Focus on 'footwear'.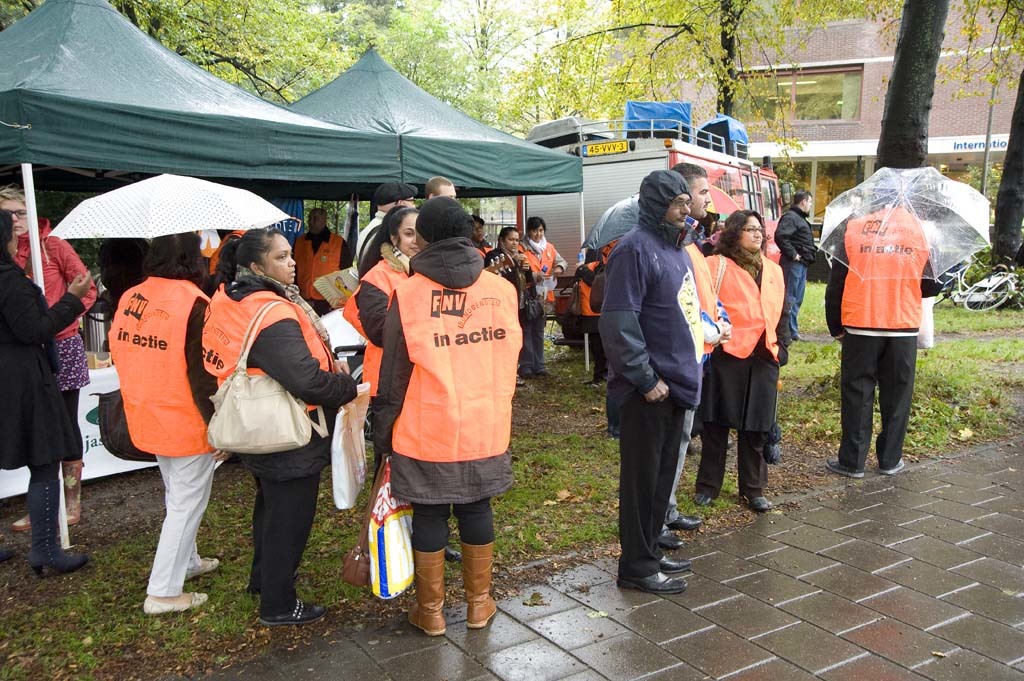
Focused at 660/527/680/546.
